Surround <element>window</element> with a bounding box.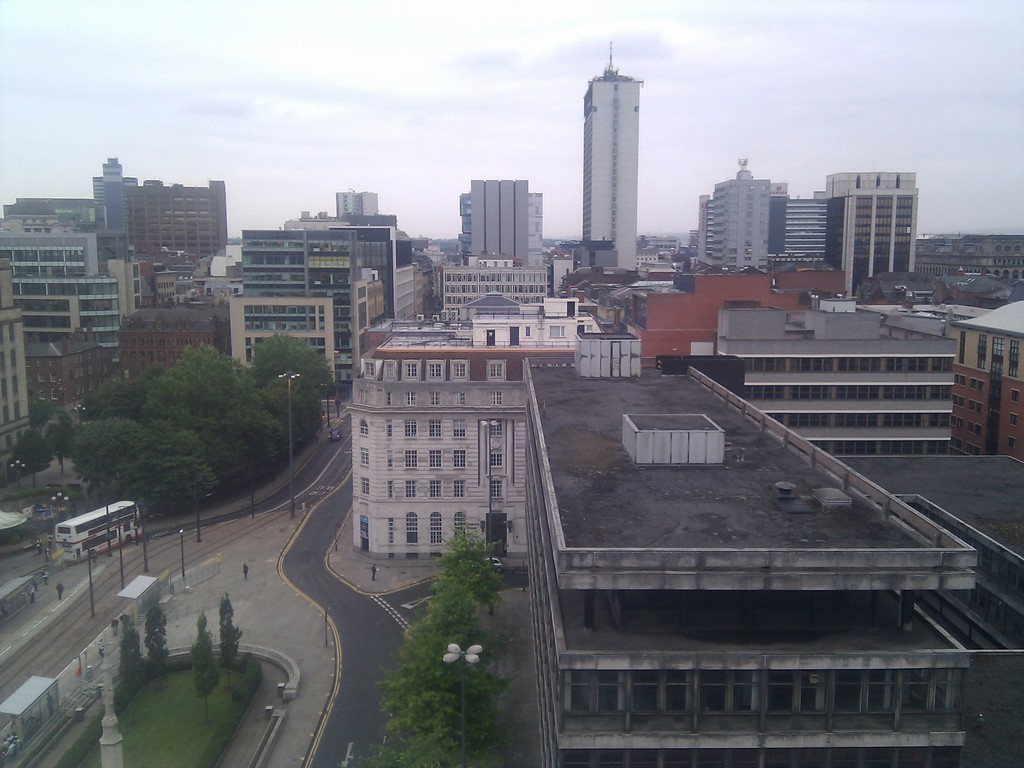
[x1=969, y1=376, x2=986, y2=394].
